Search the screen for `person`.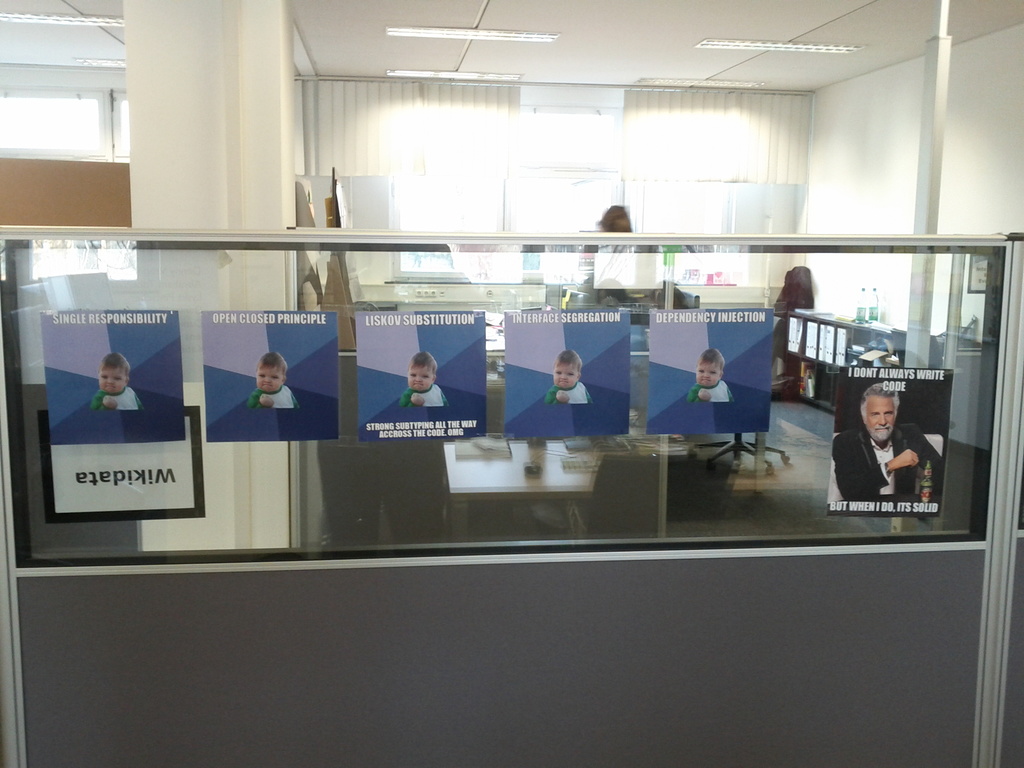
Found at [833,388,943,508].
